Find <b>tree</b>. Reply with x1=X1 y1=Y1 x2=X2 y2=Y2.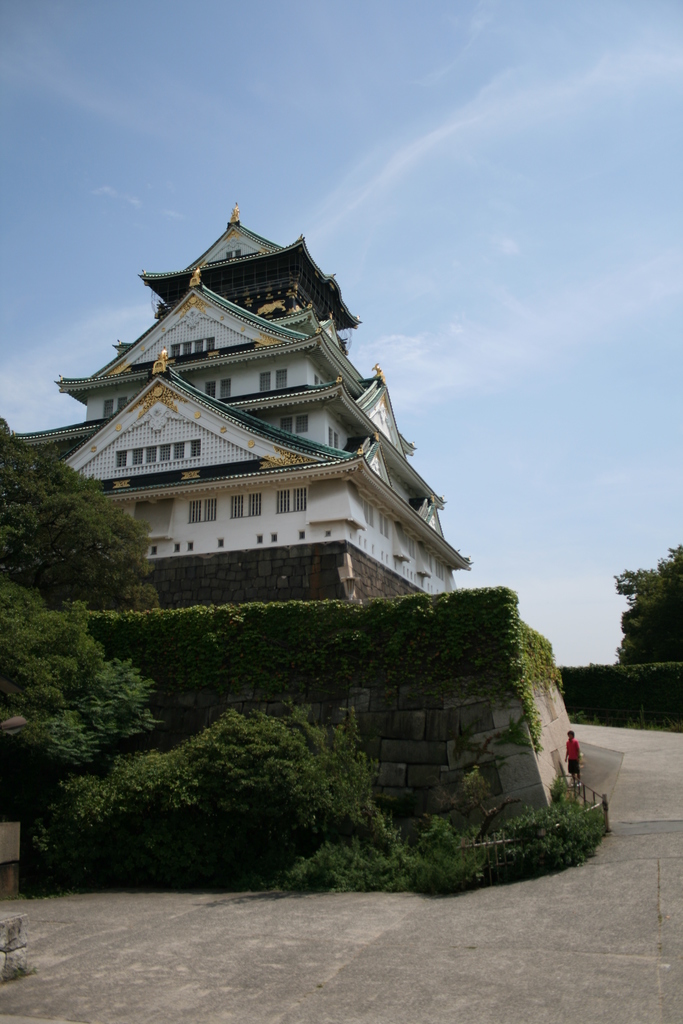
x1=35 y1=483 x2=166 y2=606.
